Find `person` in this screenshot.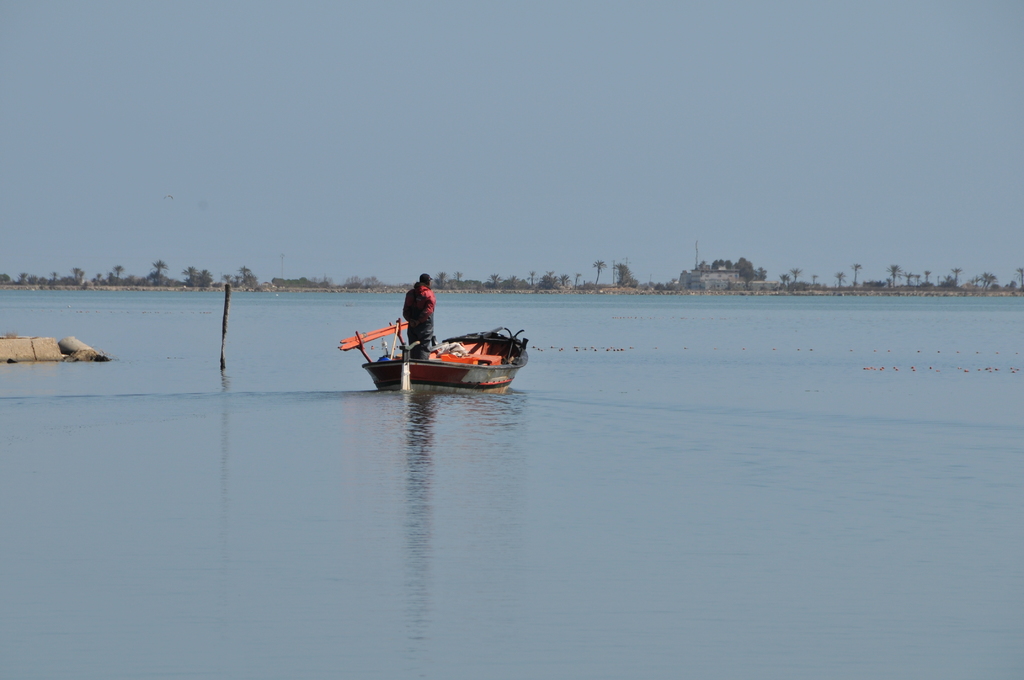
The bounding box for `person` is <bbox>381, 277, 461, 359</bbox>.
